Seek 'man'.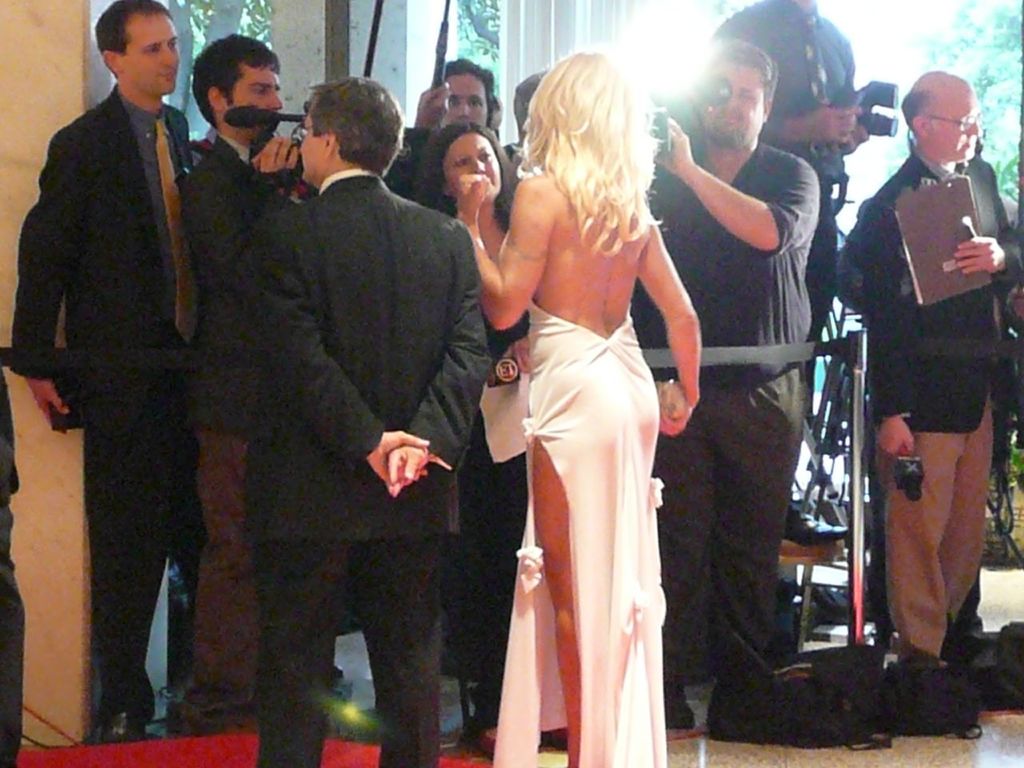
(242,79,489,767).
